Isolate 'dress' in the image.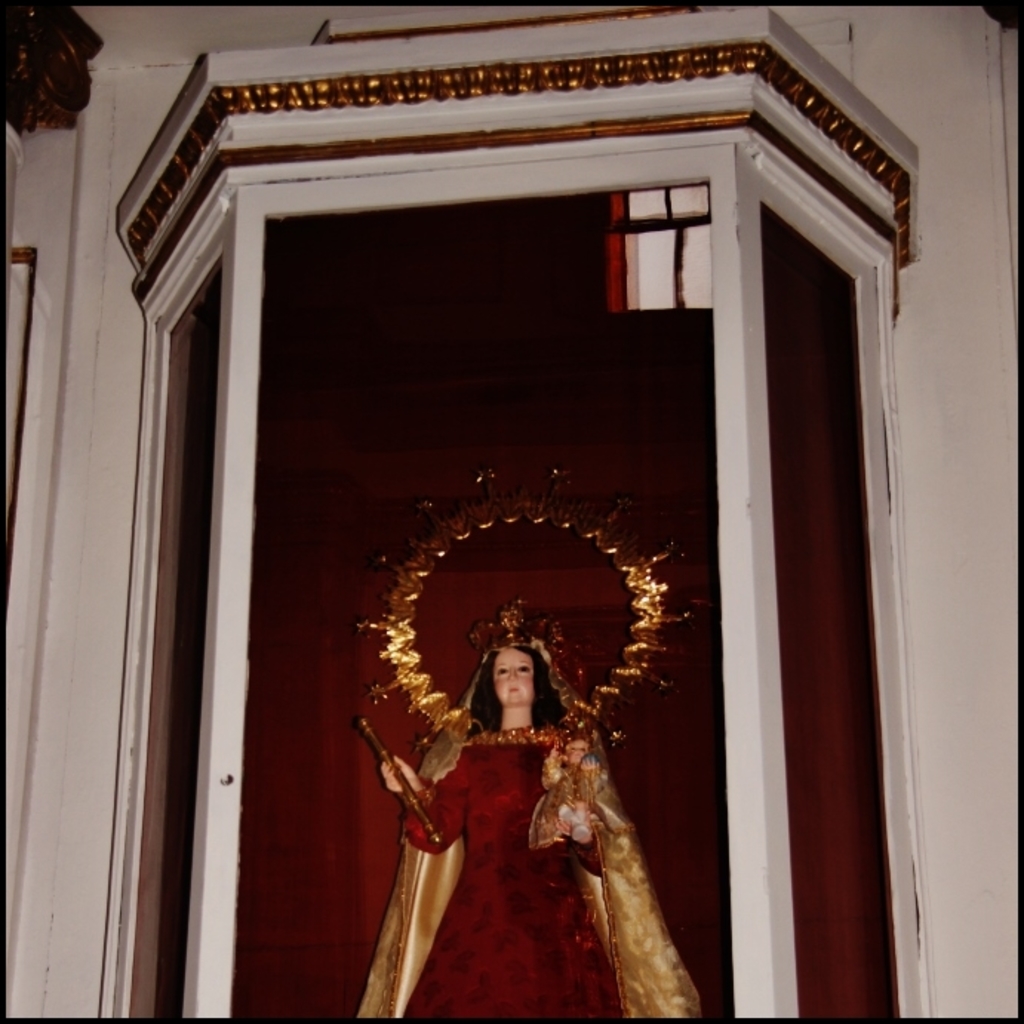
Isolated region: bbox=(399, 726, 627, 1018).
